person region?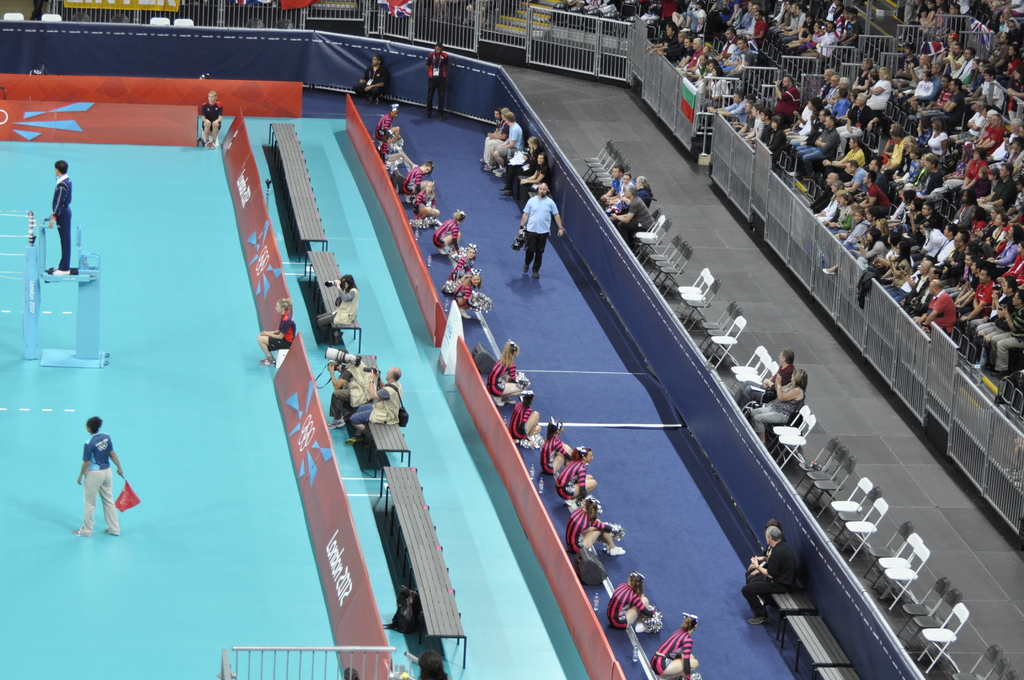
rect(516, 182, 564, 279)
